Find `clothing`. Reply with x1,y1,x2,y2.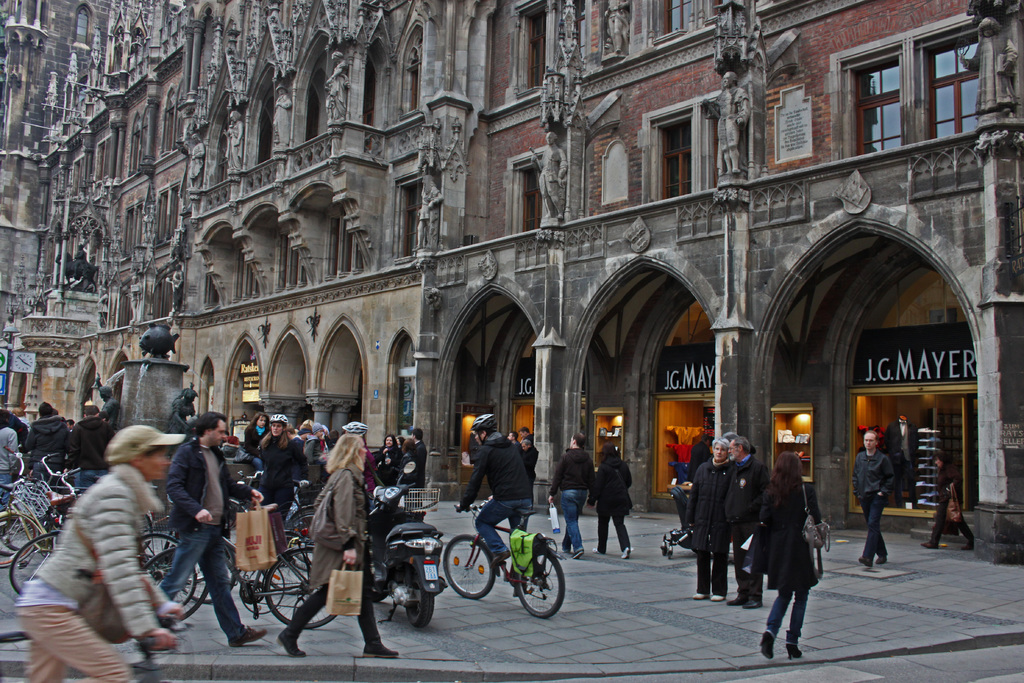
283,462,383,647.
